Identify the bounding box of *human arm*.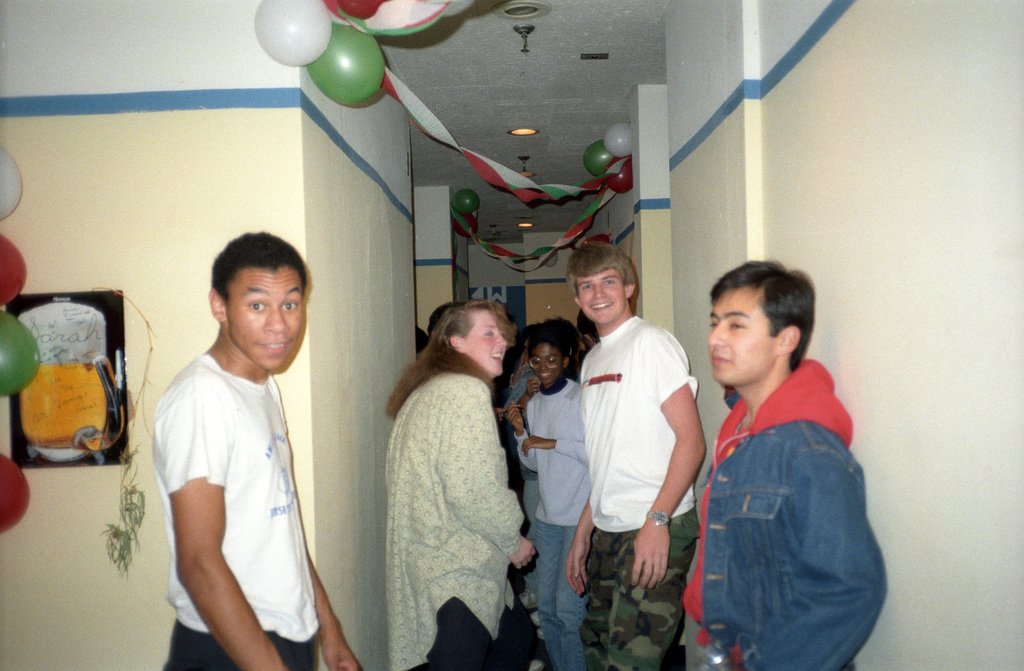
518, 426, 602, 476.
